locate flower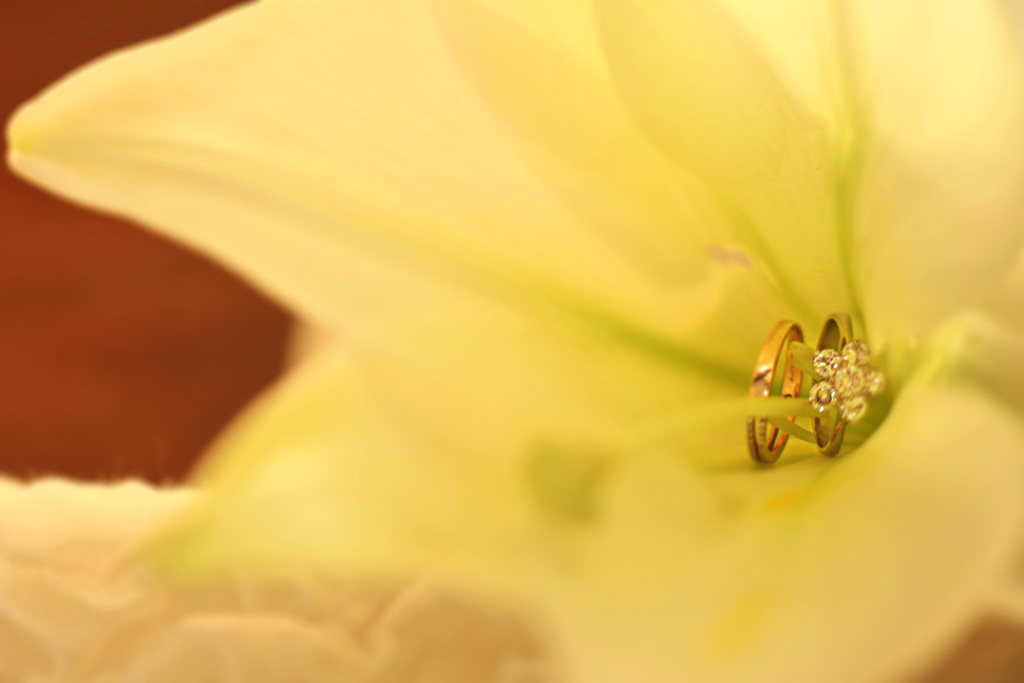
43:0:978:654
